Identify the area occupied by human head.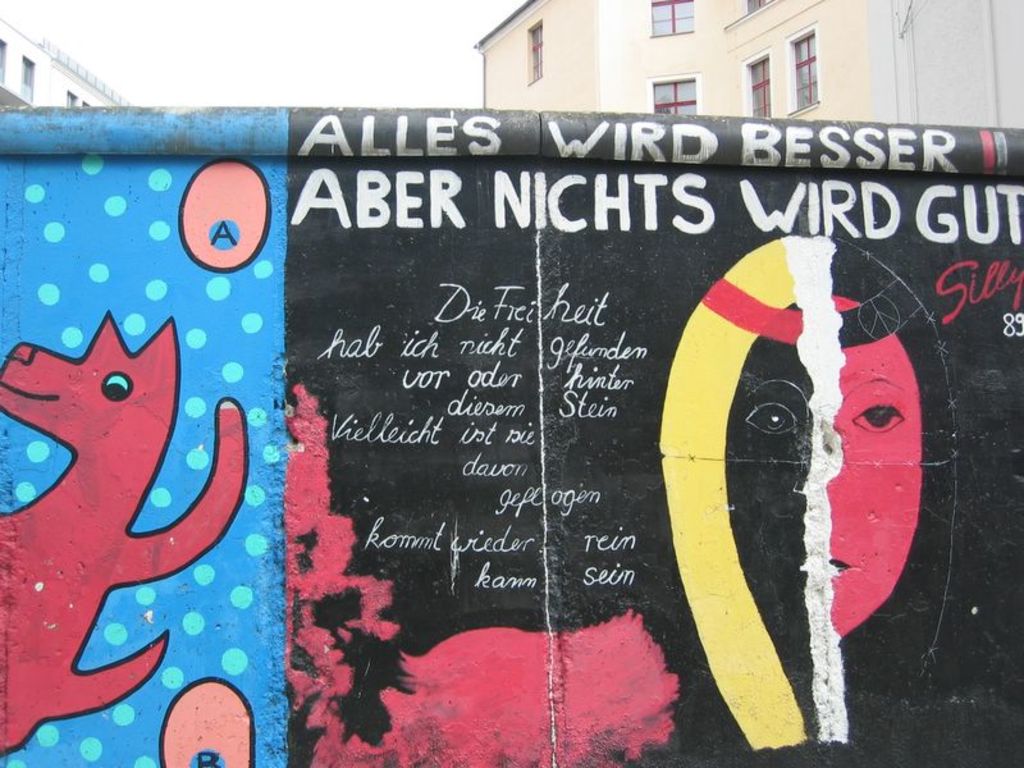
Area: crop(659, 296, 966, 634).
